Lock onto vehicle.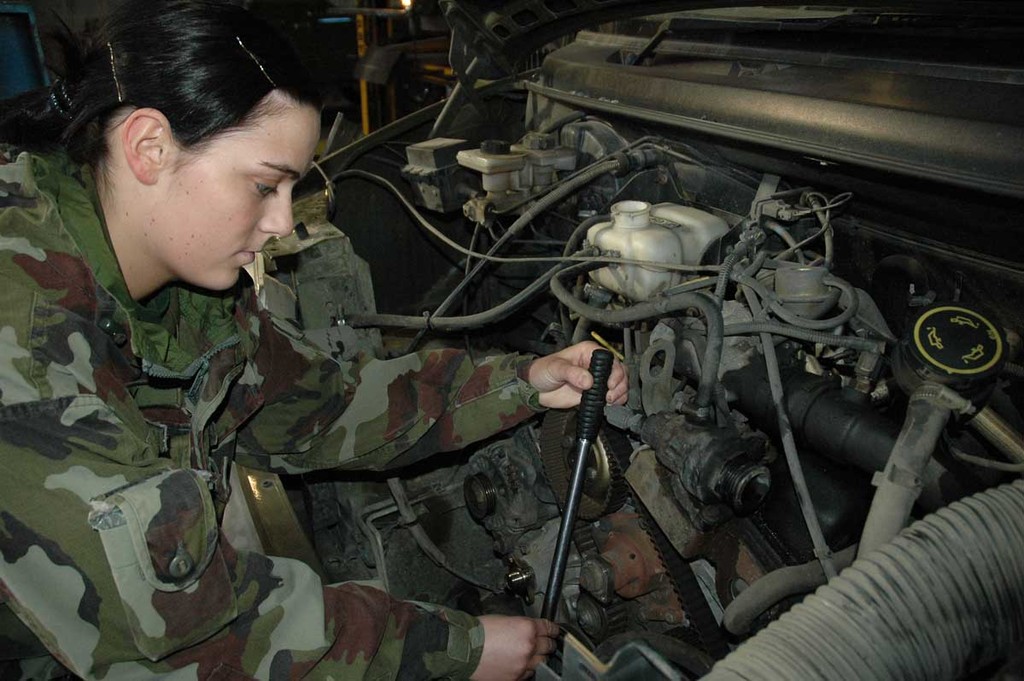
Locked: 54, 18, 895, 661.
